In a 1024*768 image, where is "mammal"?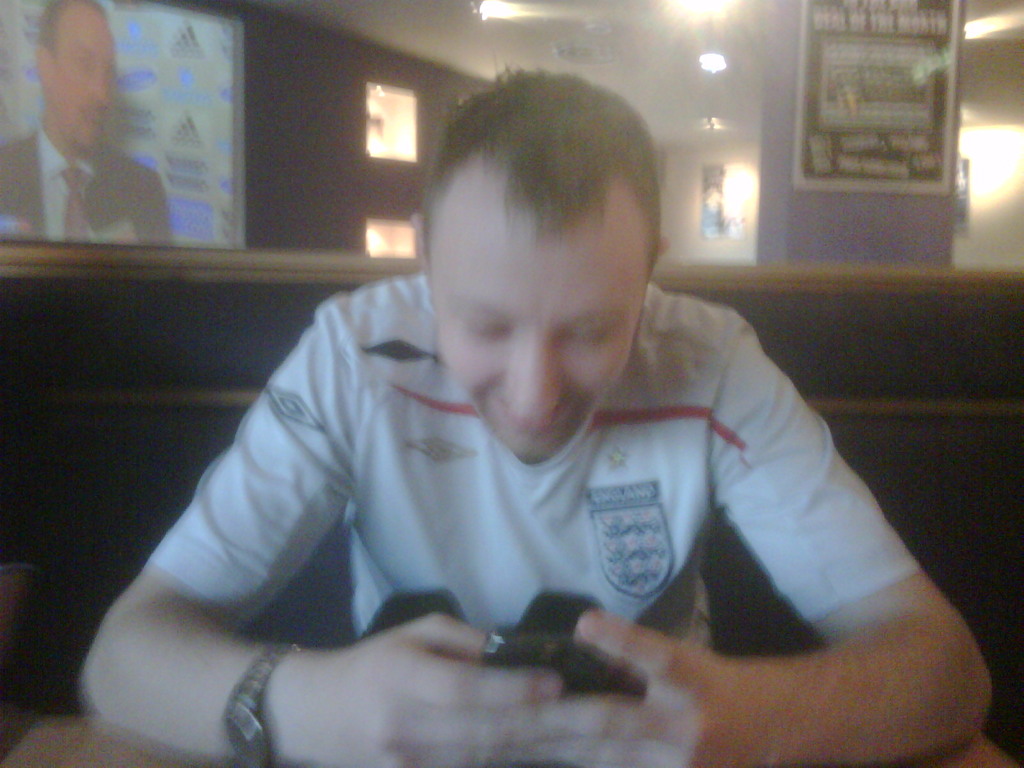
(x1=0, y1=0, x2=168, y2=242).
